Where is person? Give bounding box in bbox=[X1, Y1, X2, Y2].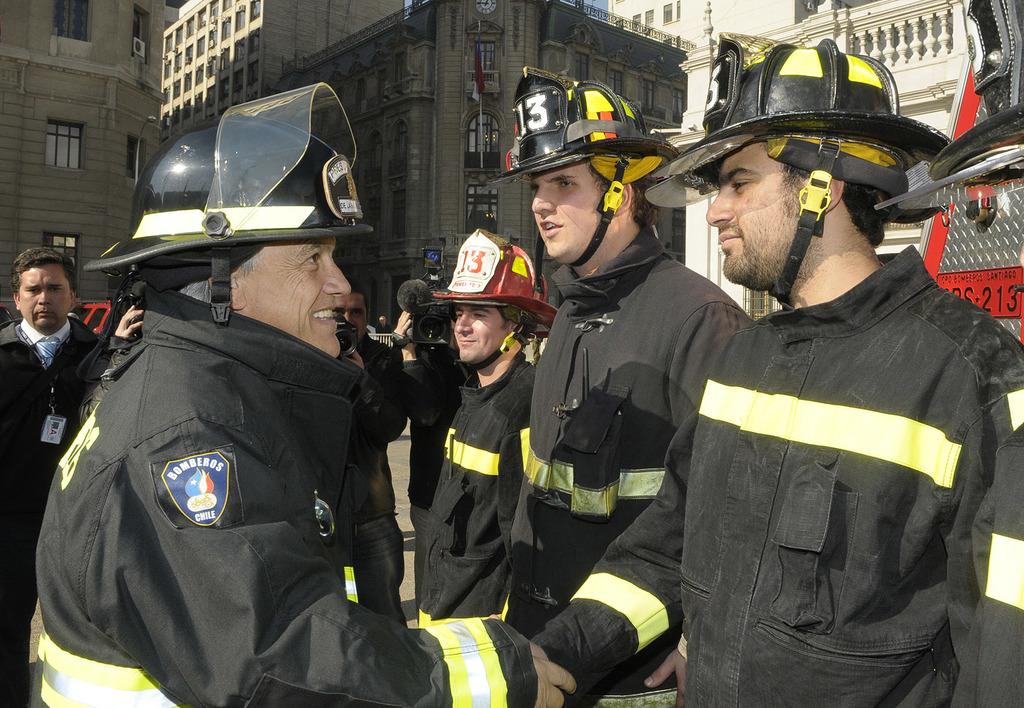
bbox=[416, 224, 558, 633].
